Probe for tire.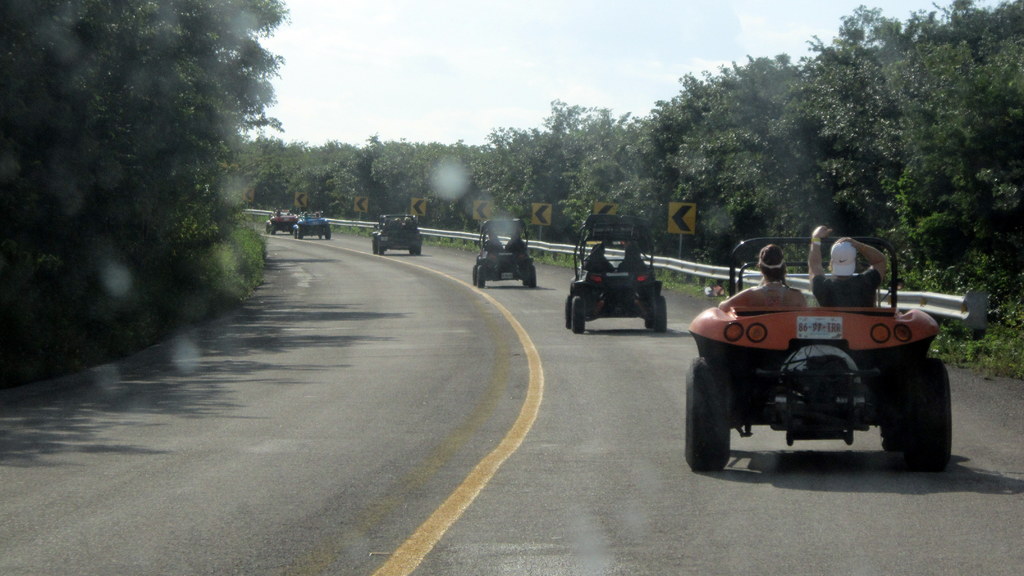
Probe result: left=653, top=295, right=667, bottom=333.
